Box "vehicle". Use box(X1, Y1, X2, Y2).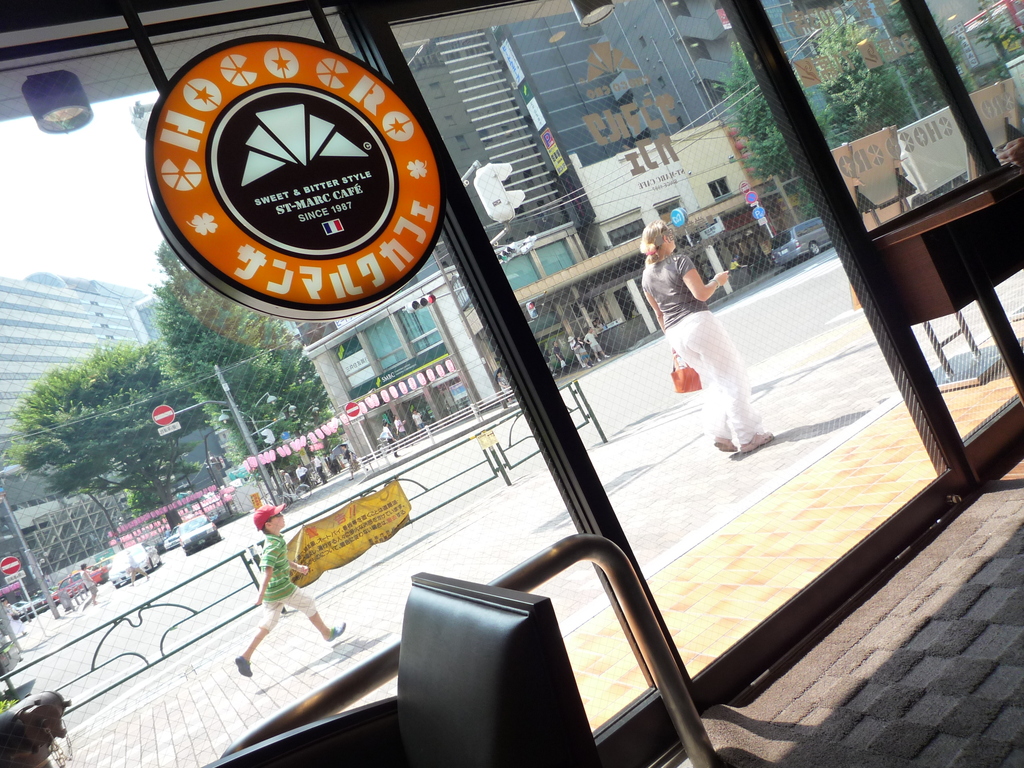
box(157, 528, 184, 547).
